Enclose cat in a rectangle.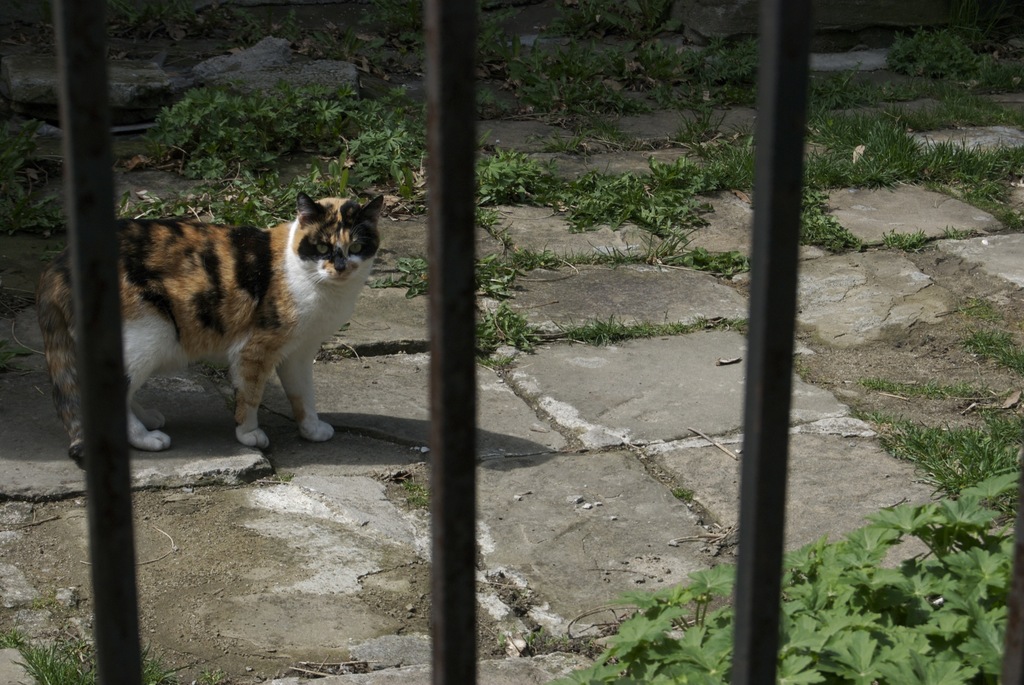
[31, 190, 388, 470].
